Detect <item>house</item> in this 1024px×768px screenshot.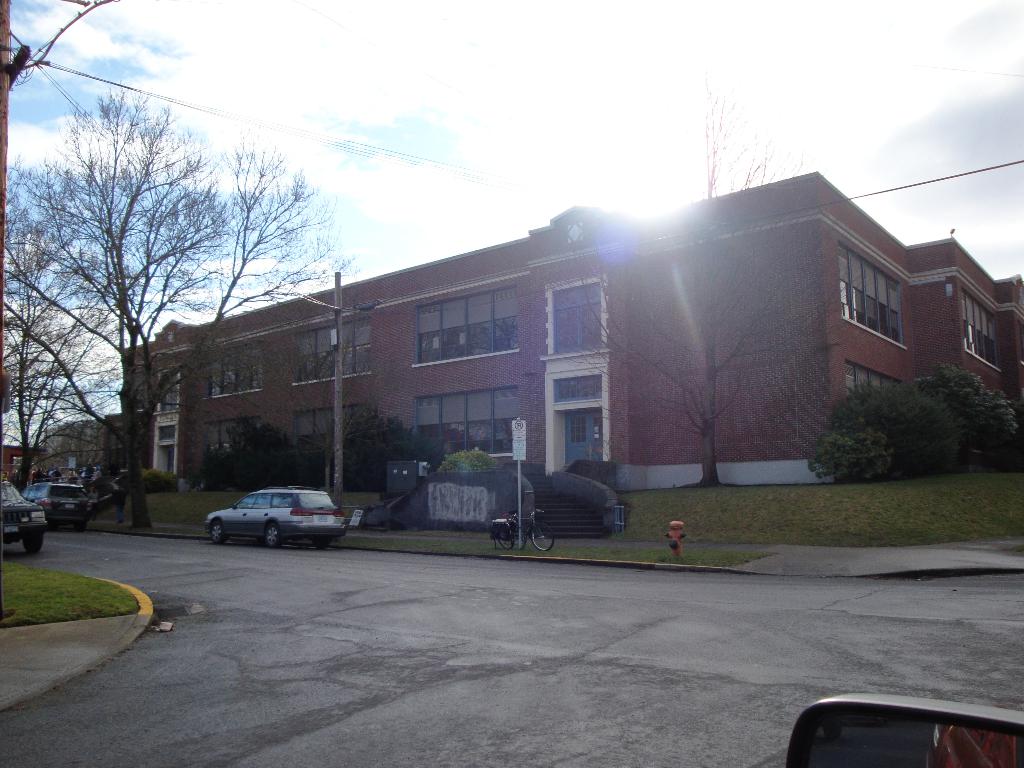
Detection: l=917, t=273, r=1023, b=474.
